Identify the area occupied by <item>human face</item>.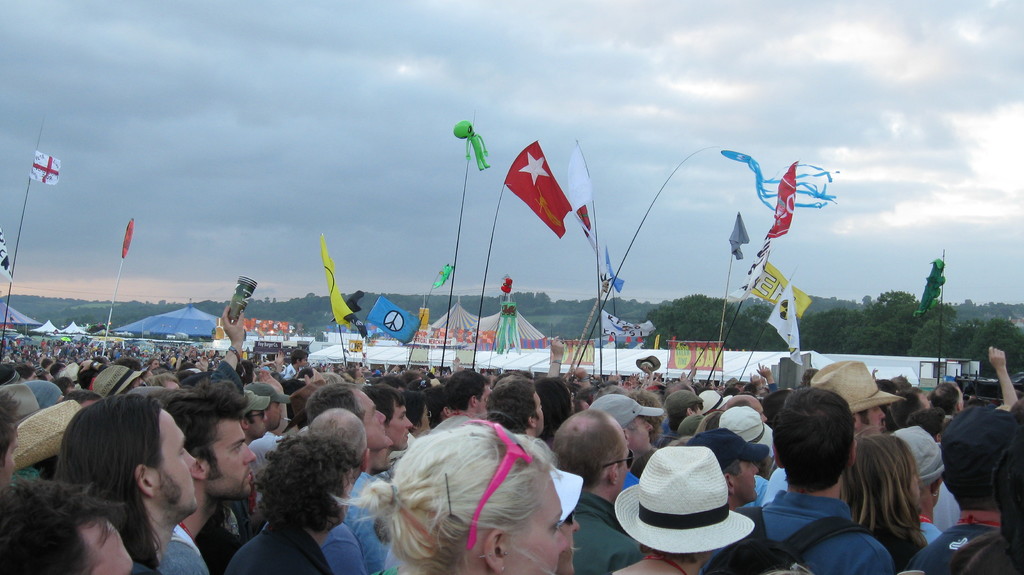
Area: left=338, top=467, right=352, bottom=523.
